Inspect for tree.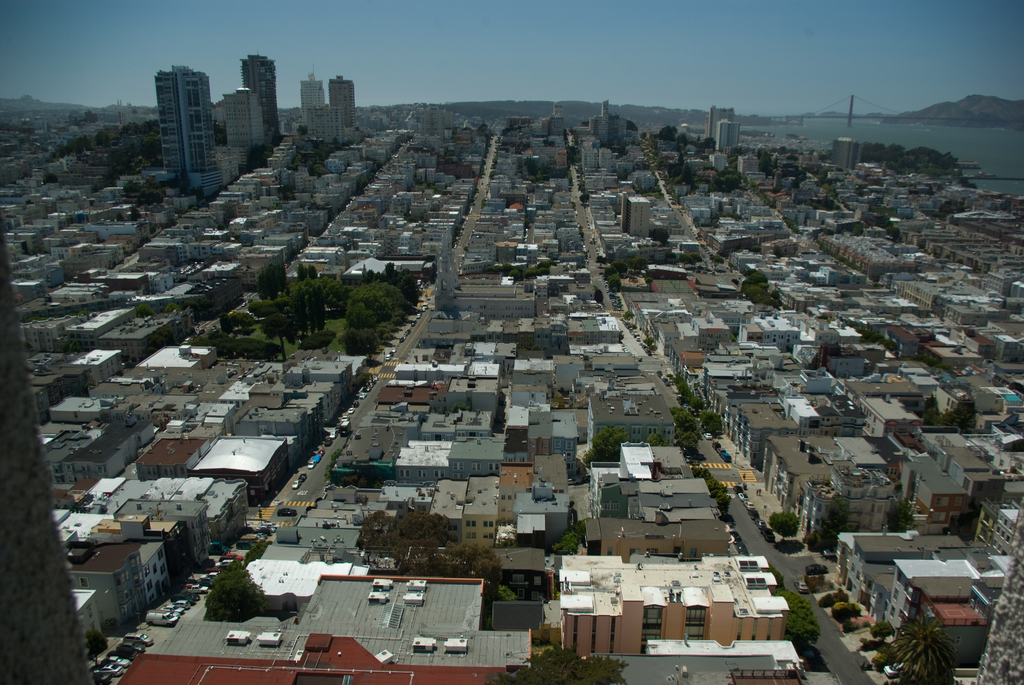
Inspection: 200,551,275,622.
